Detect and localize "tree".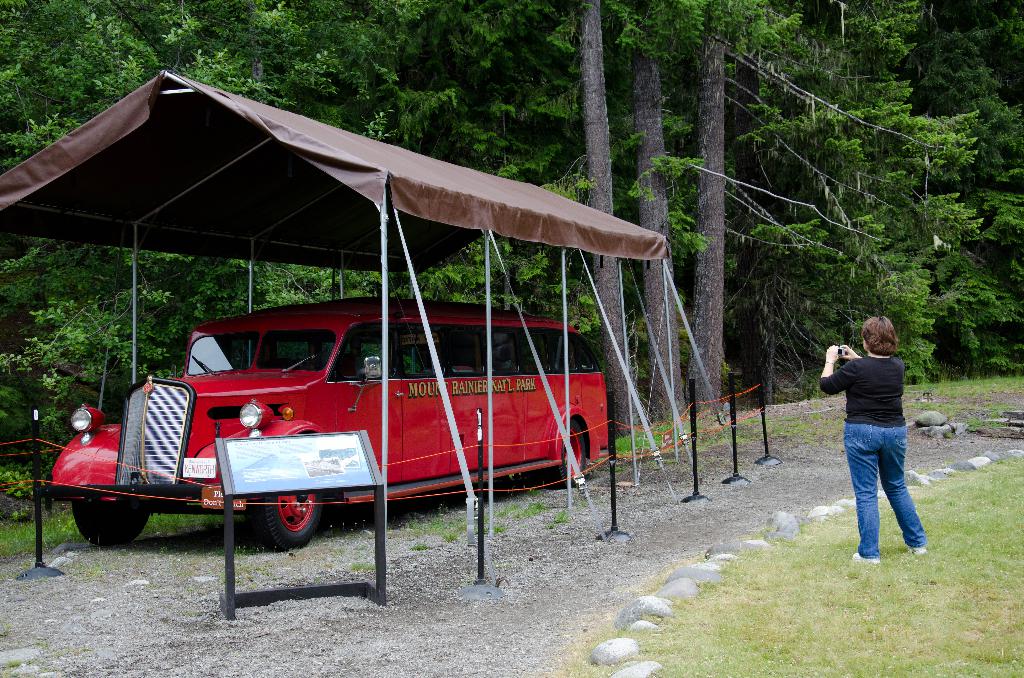
Localized at [x1=527, y1=0, x2=639, y2=435].
